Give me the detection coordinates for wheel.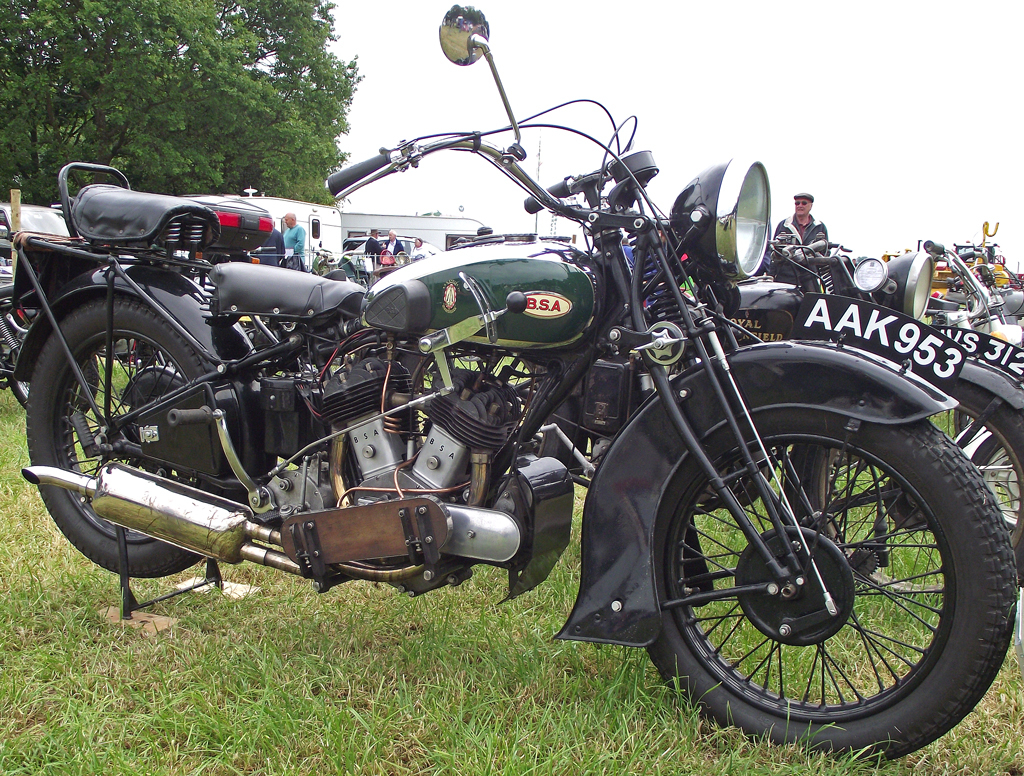
0:322:103:424.
